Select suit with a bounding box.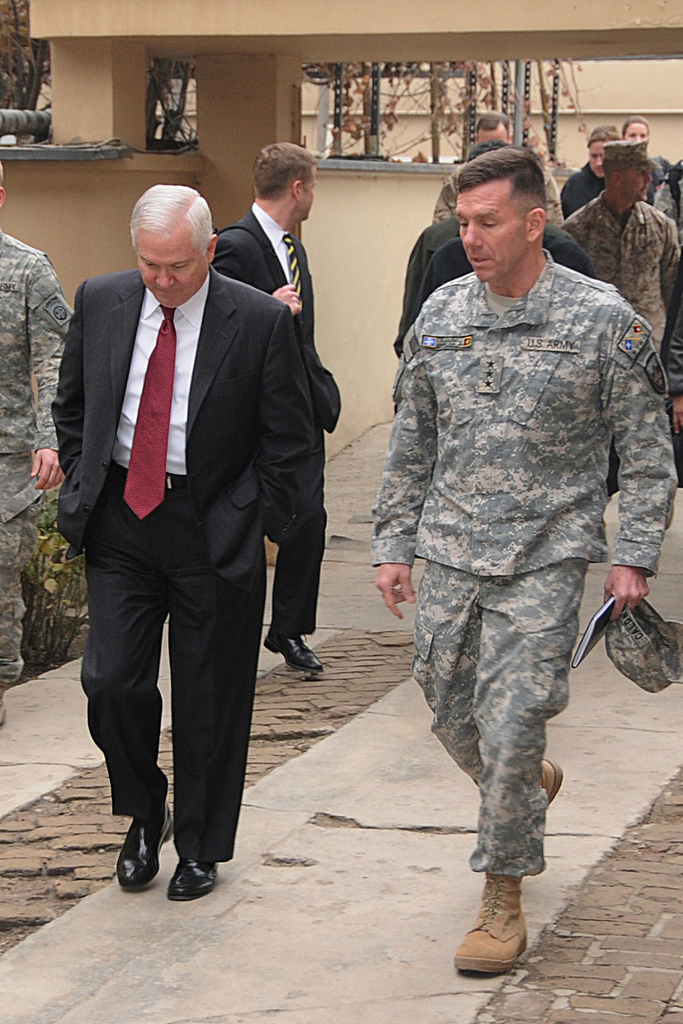
429:220:597:304.
